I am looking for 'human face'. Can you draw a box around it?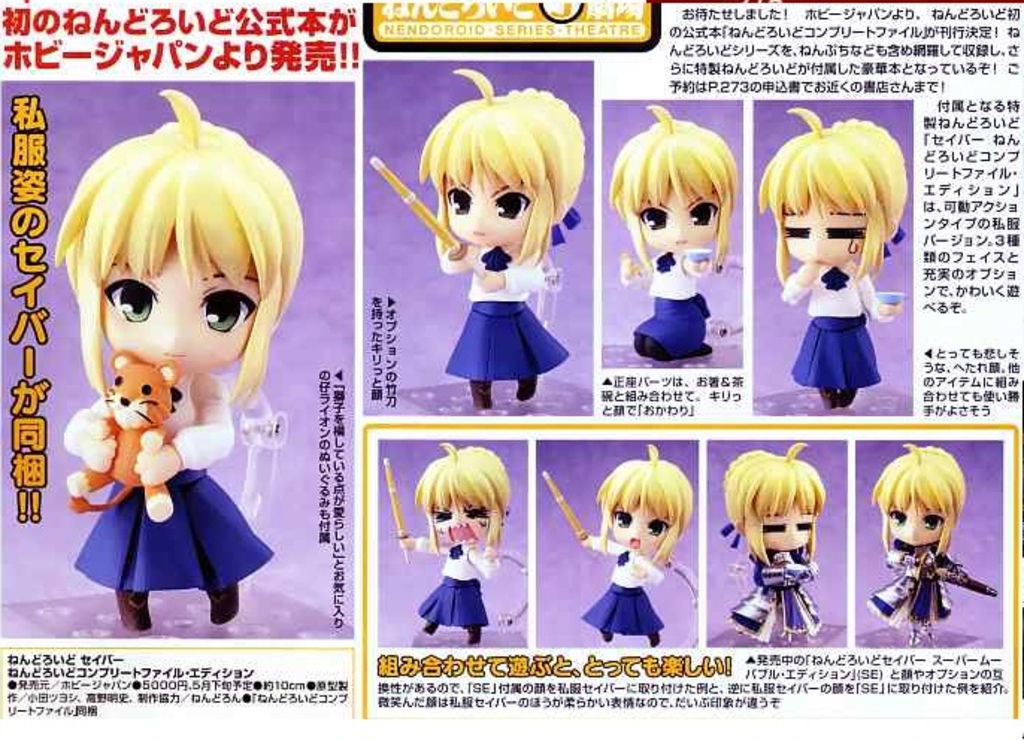
Sure, the bounding box is [445, 160, 540, 248].
